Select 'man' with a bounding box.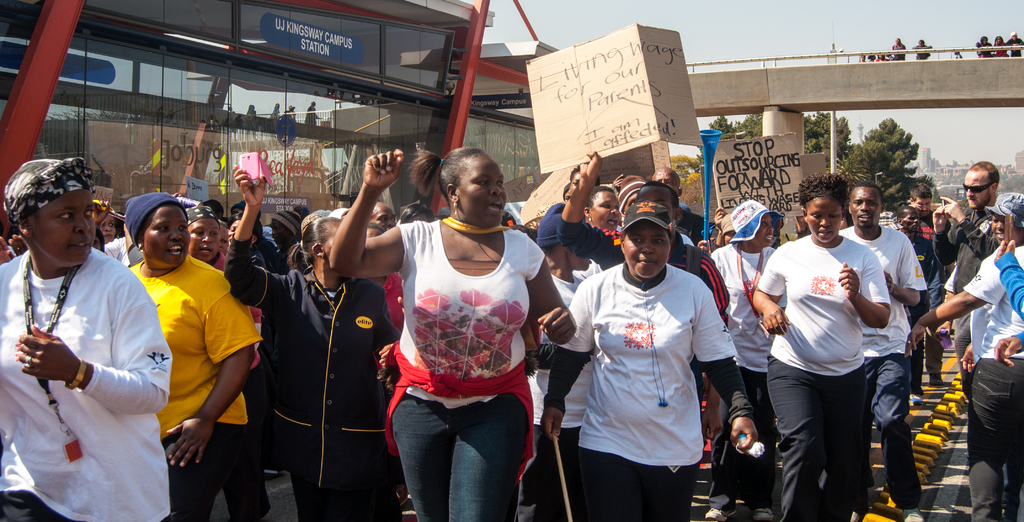
(left=940, top=166, right=1003, bottom=371).
